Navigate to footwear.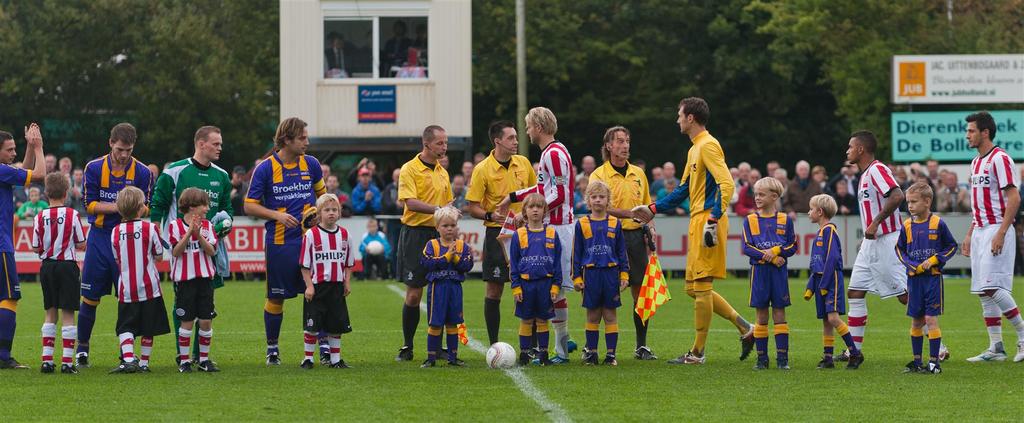
Navigation target: <bbox>632, 347, 656, 361</bbox>.
